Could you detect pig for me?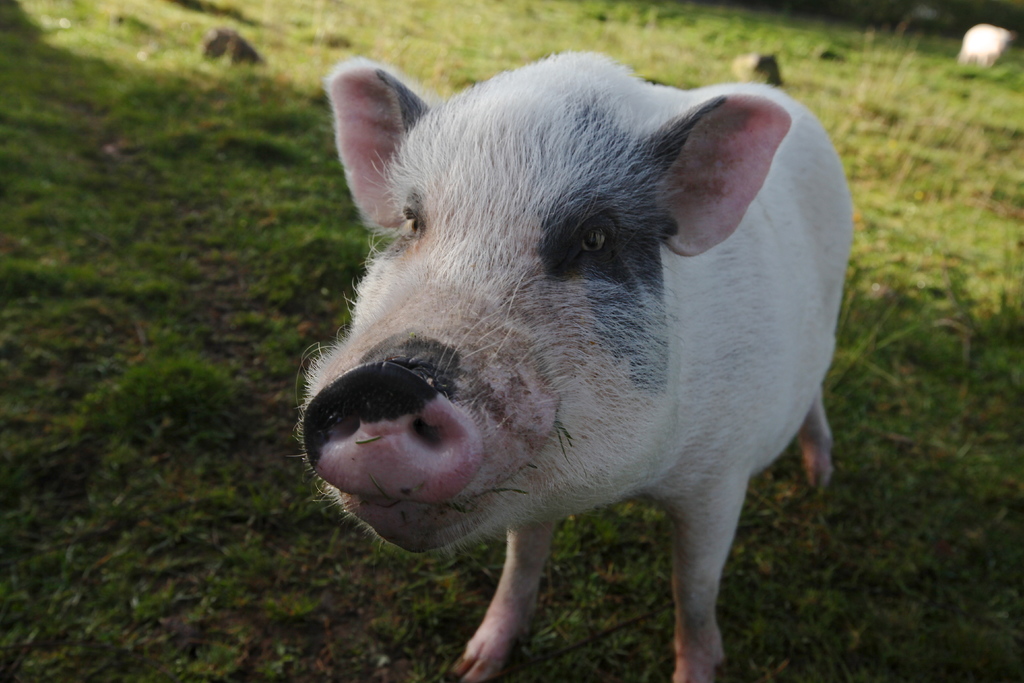
Detection result: 293 48 852 682.
